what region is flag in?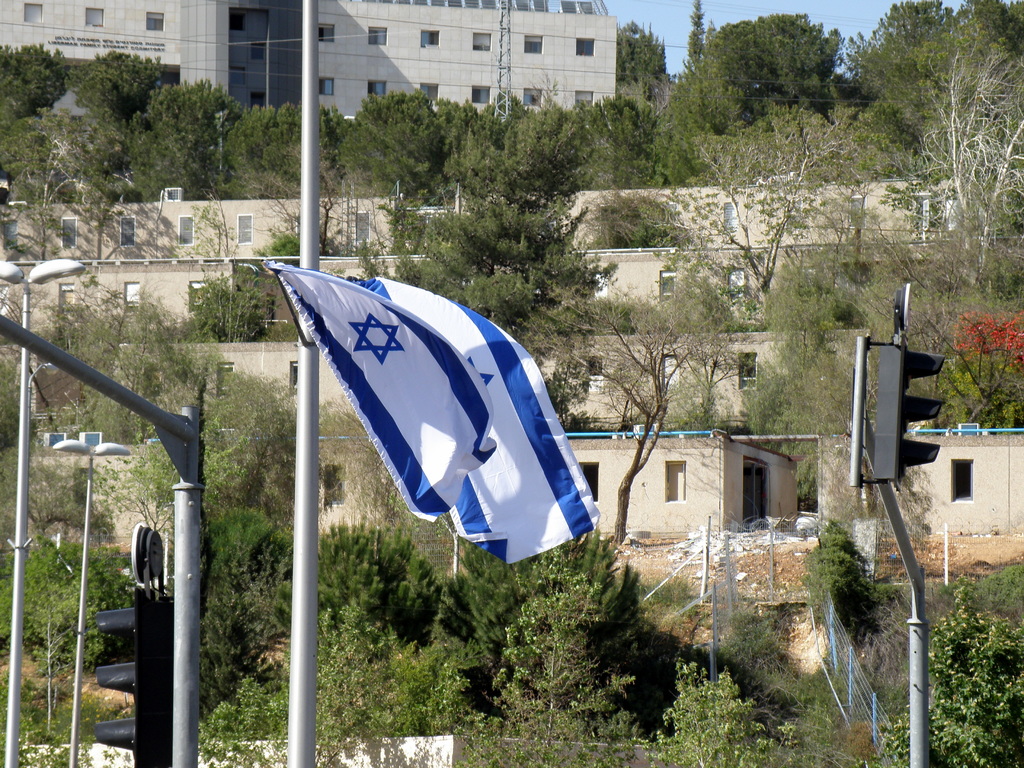
bbox=[260, 256, 606, 566].
